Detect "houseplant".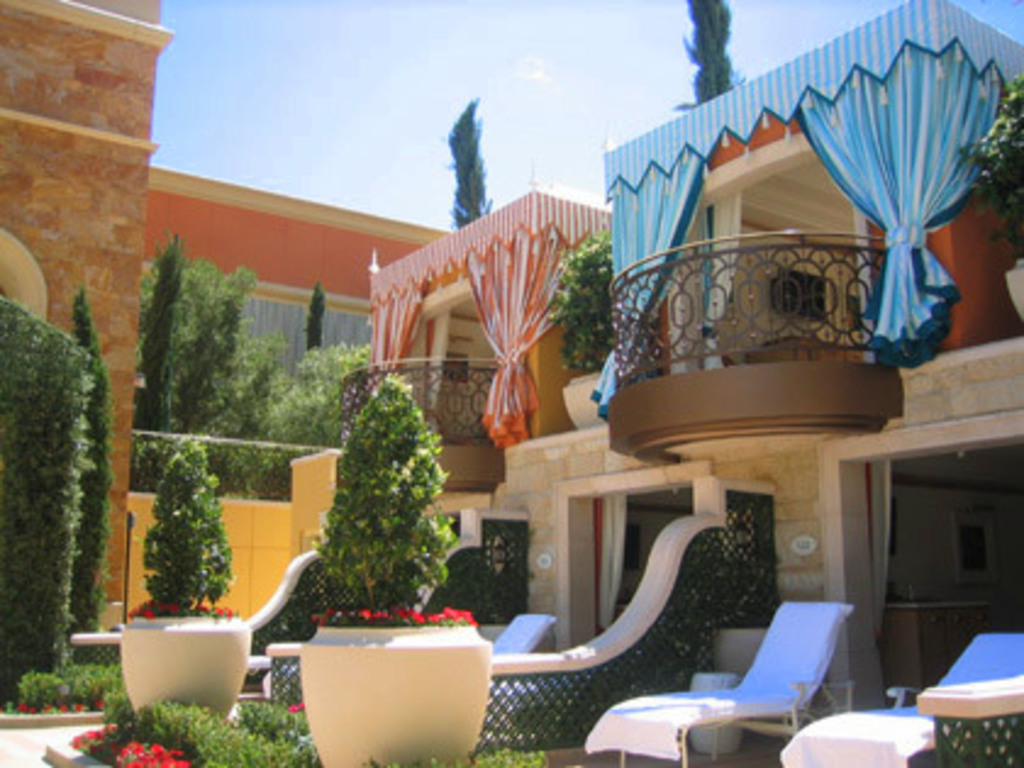
Detected at bbox=(544, 227, 617, 434).
